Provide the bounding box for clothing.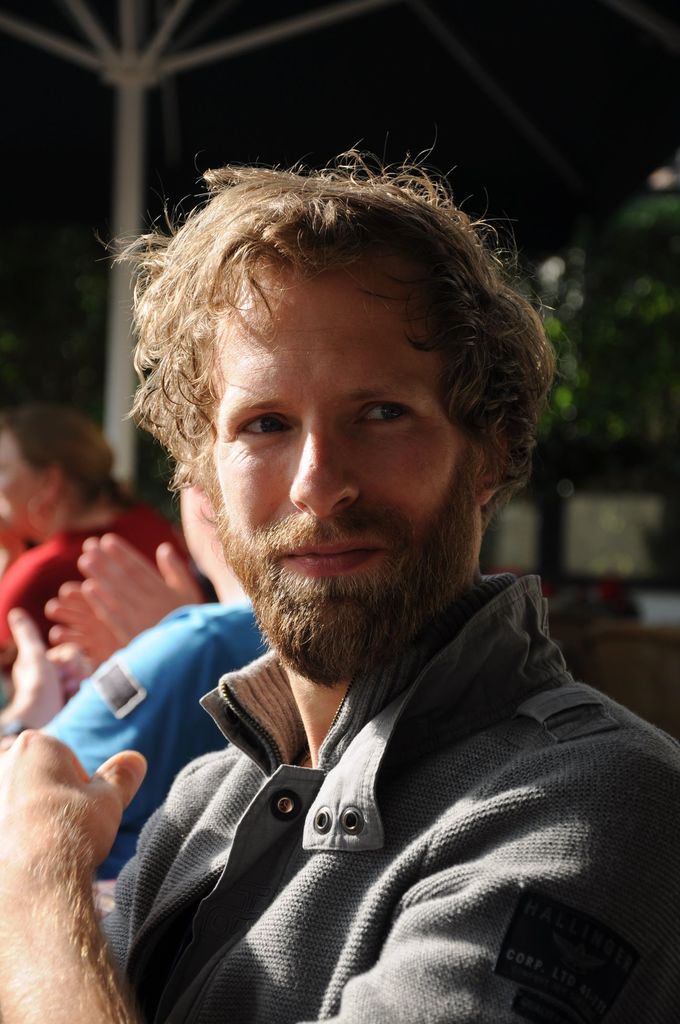
<bbox>72, 603, 633, 1013</bbox>.
